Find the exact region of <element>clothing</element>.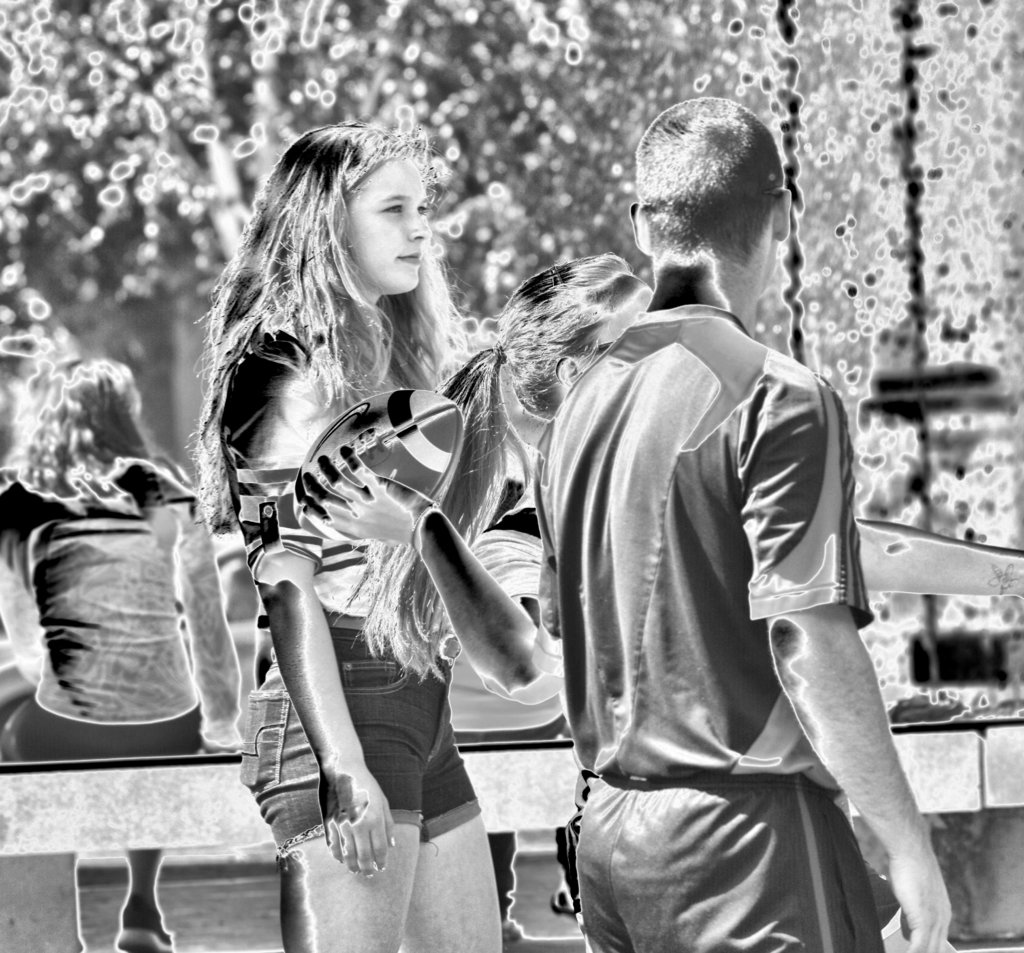
Exact region: l=216, t=326, r=479, b=856.
